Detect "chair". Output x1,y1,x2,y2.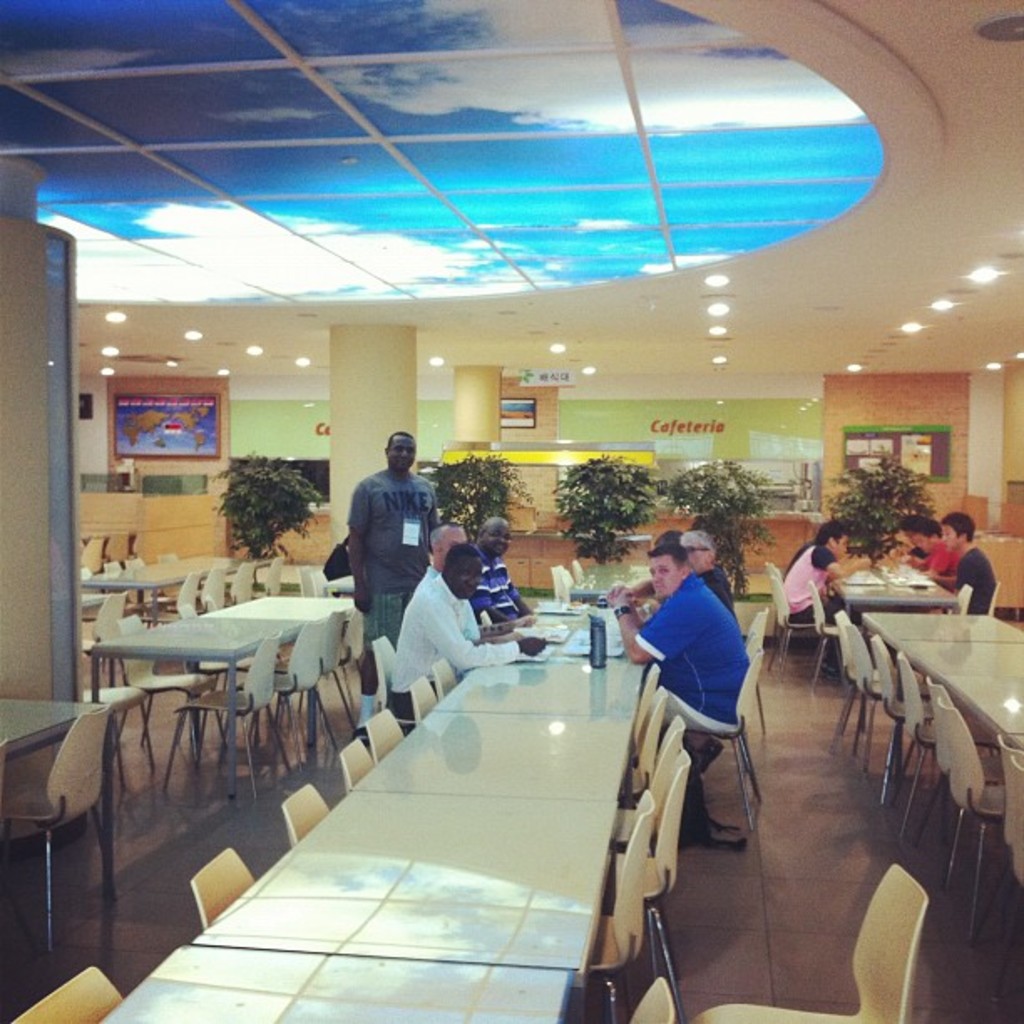
550,564,567,601.
